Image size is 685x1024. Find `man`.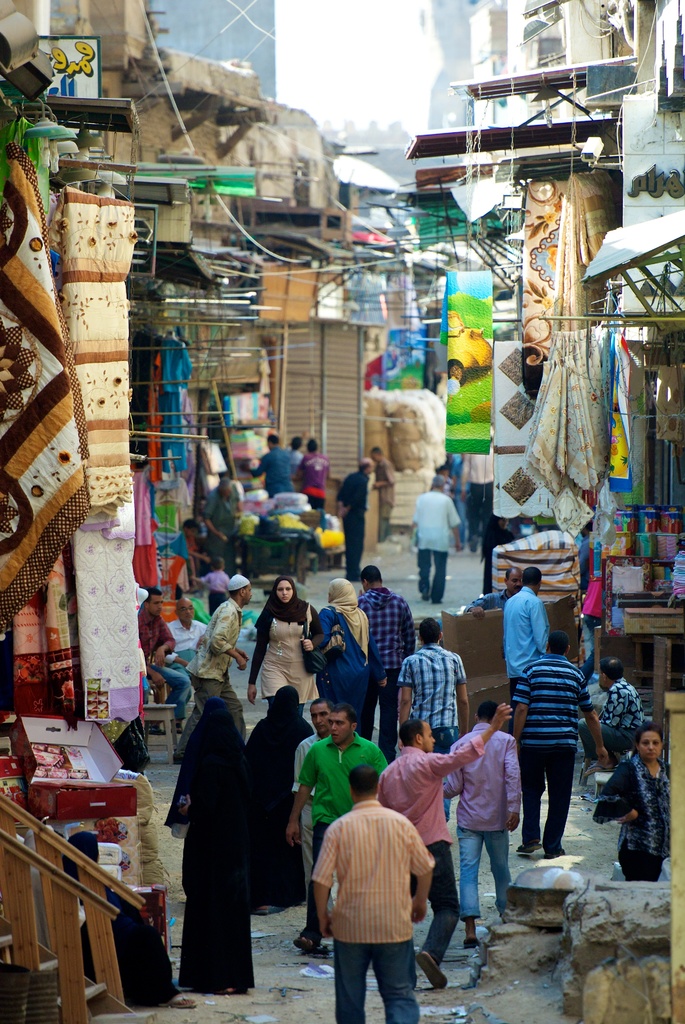
detection(193, 499, 209, 550).
